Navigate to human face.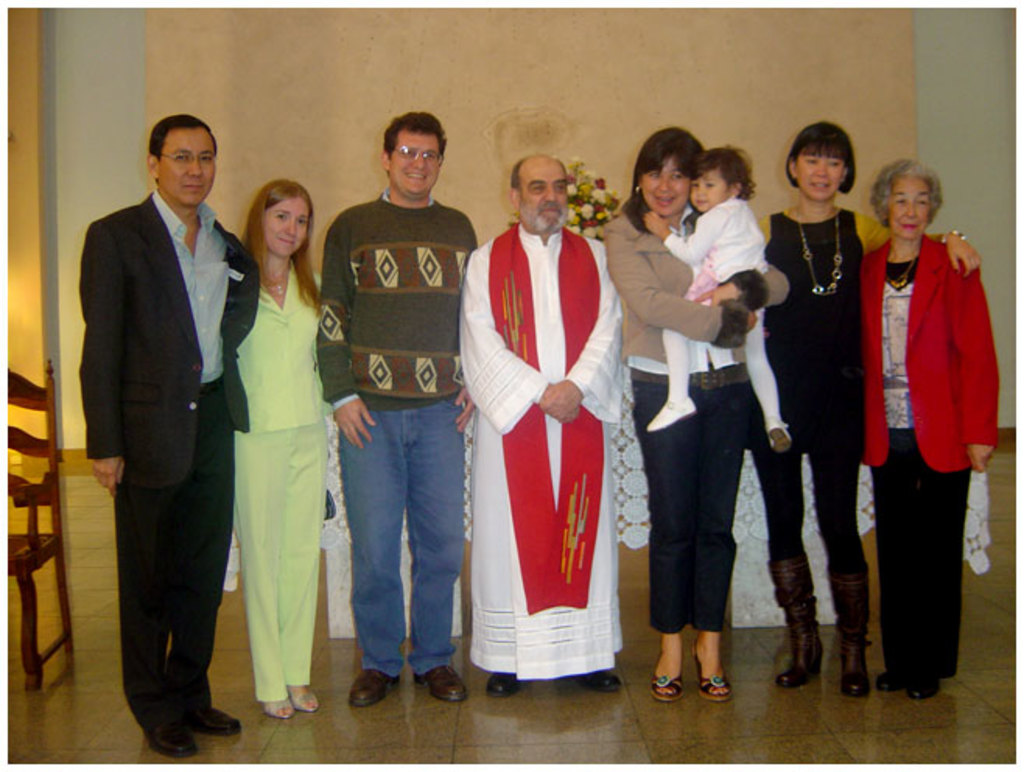
Navigation target: (left=887, top=176, right=934, bottom=235).
